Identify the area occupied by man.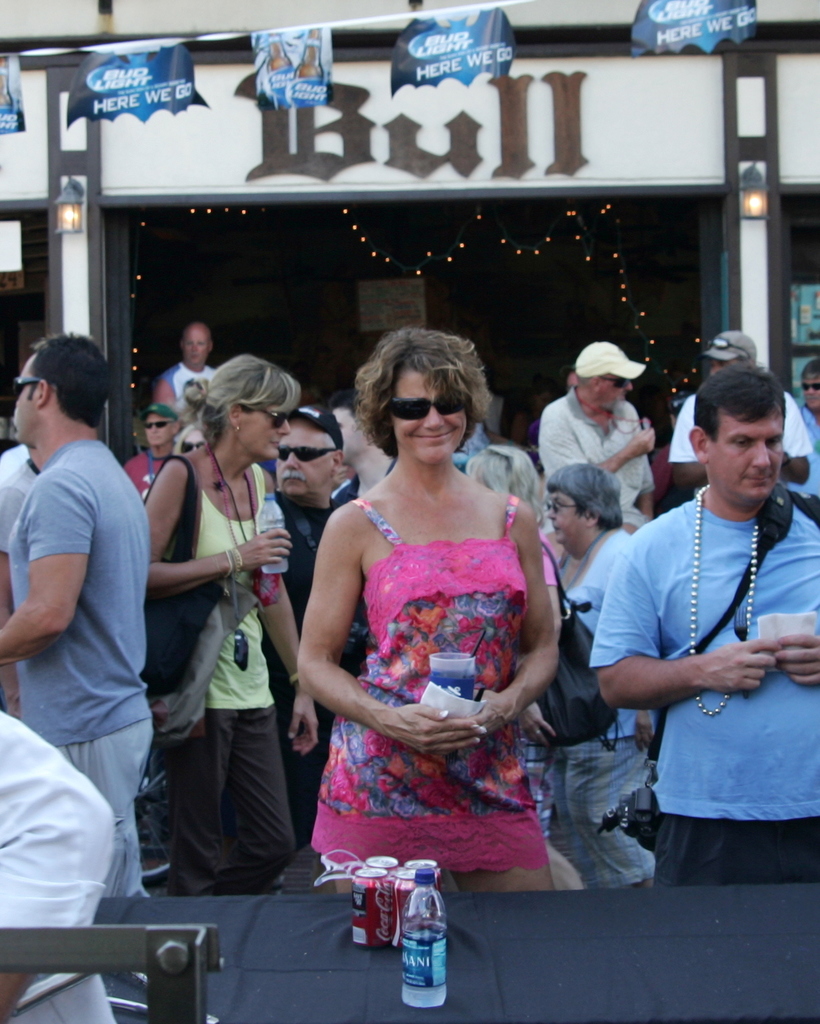
Area: BBox(665, 331, 812, 498).
